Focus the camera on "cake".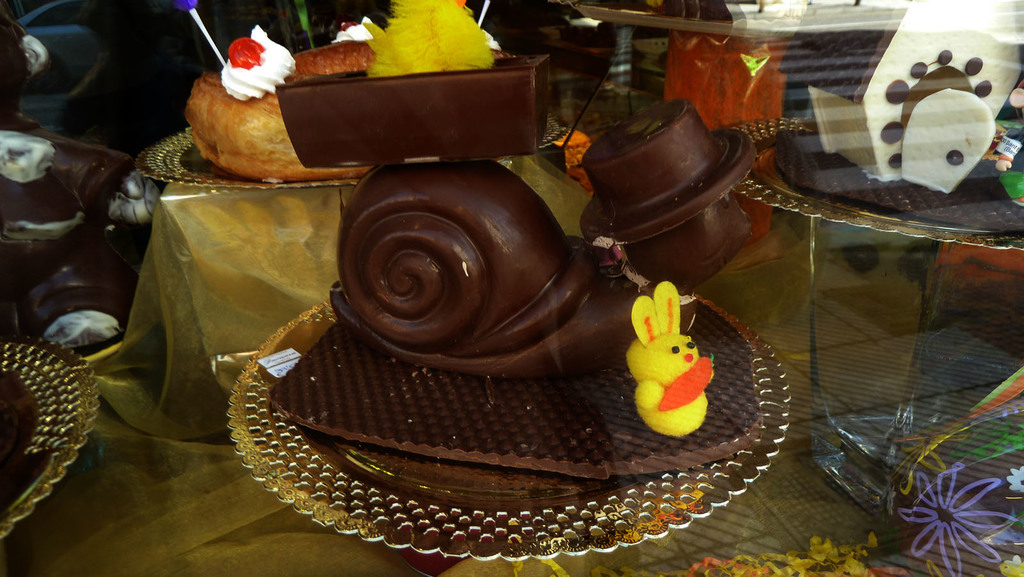
Focus region: [left=269, top=52, right=761, bottom=480].
